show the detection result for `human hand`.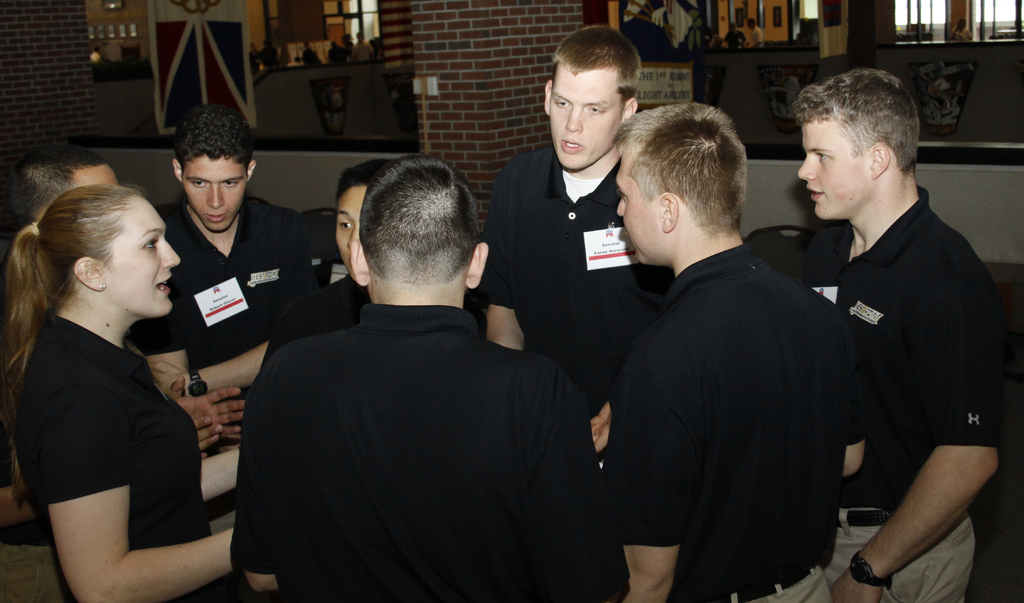
[x1=148, y1=362, x2=195, y2=399].
